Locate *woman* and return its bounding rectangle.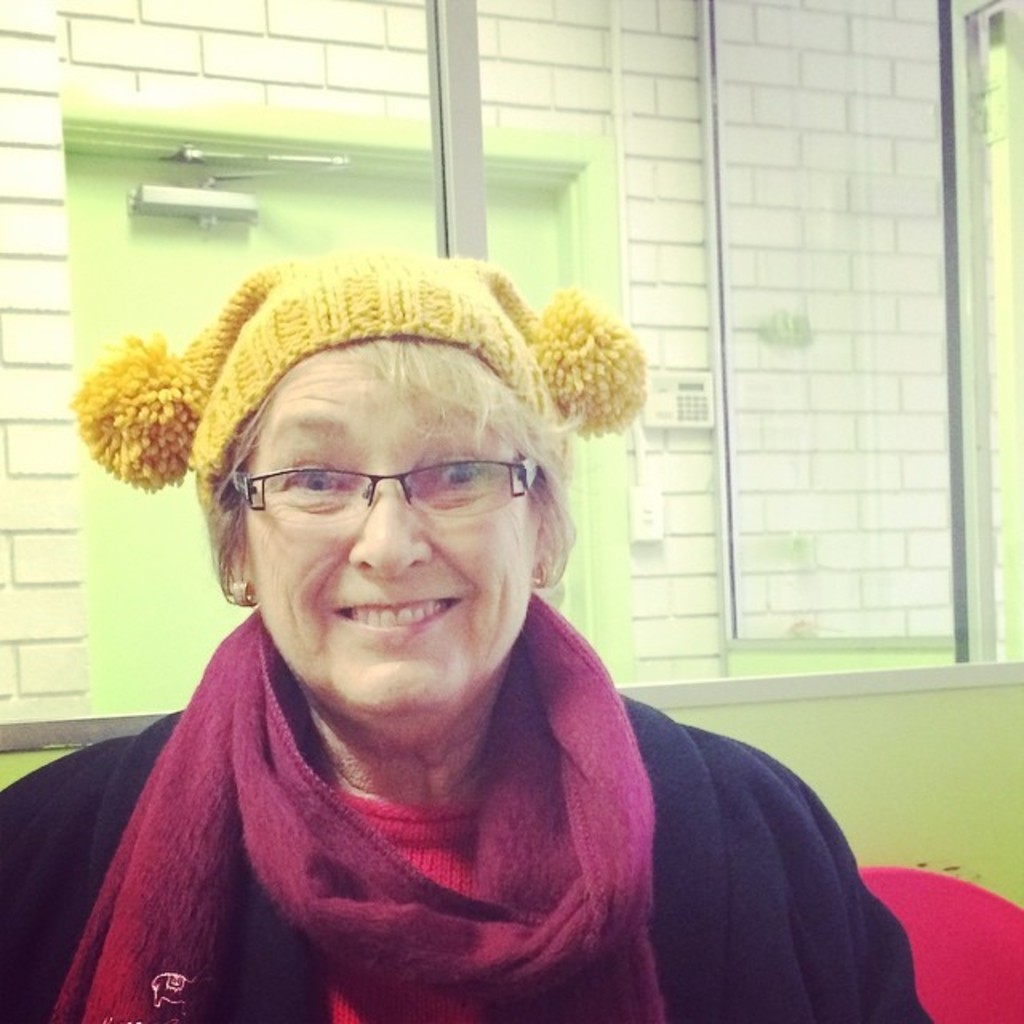
x1=0 y1=243 x2=941 y2=1022.
